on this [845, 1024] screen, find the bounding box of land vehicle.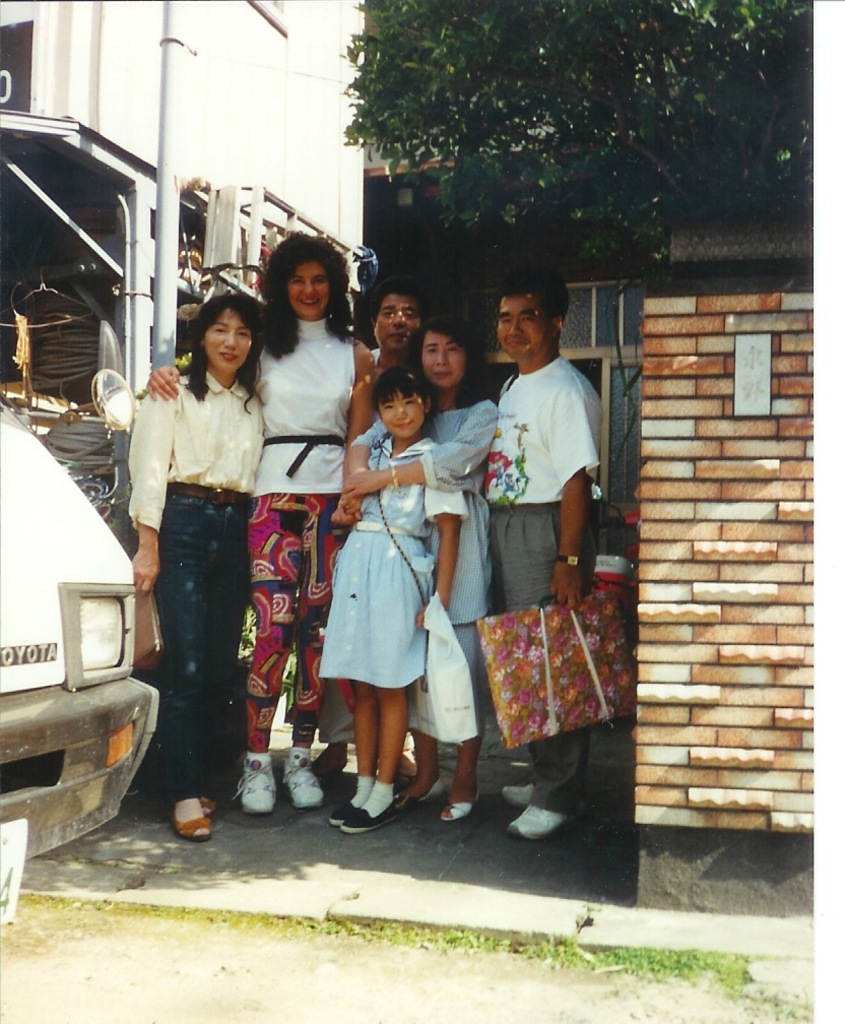
Bounding box: <bbox>0, 390, 167, 923</bbox>.
